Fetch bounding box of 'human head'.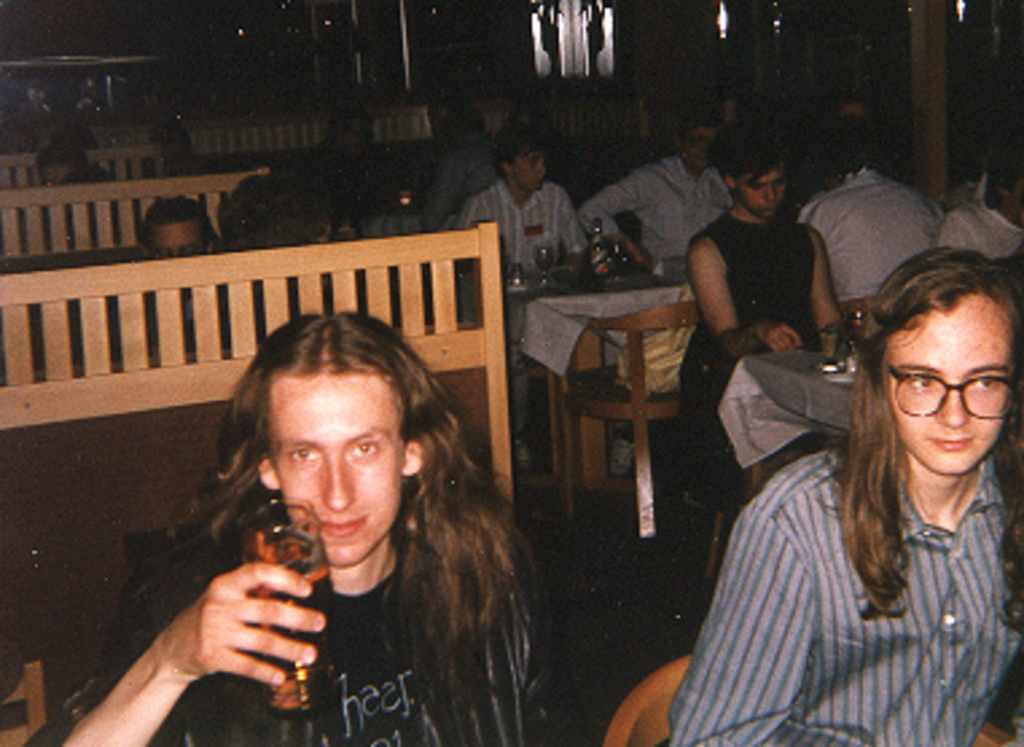
Bbox: bbox=[218, 175, 331, 253].
